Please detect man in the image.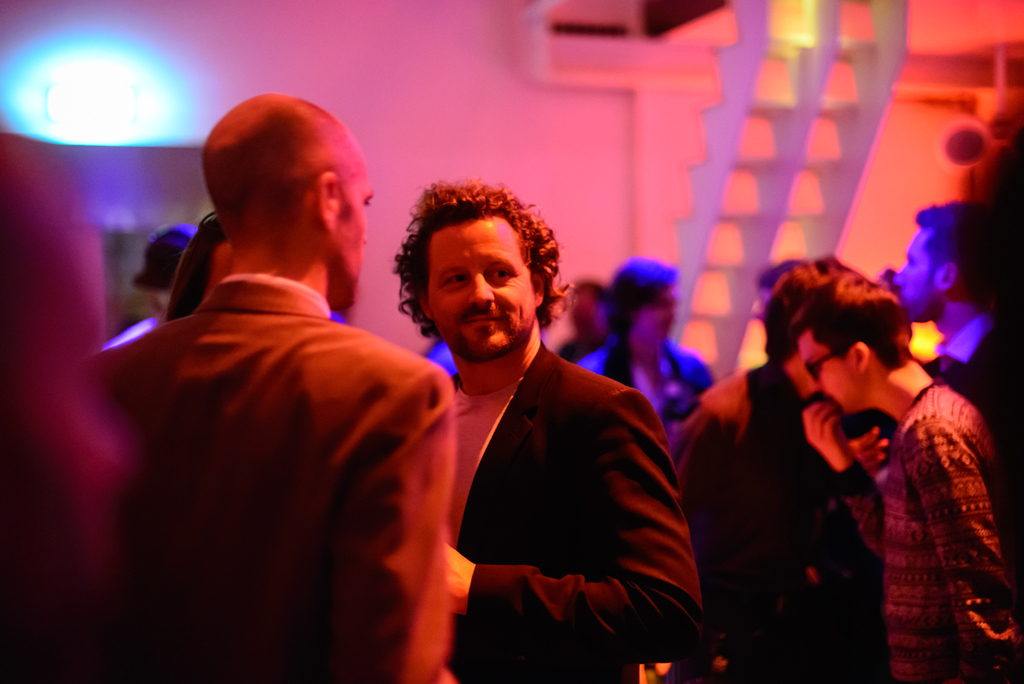
(83,90,455,683).
